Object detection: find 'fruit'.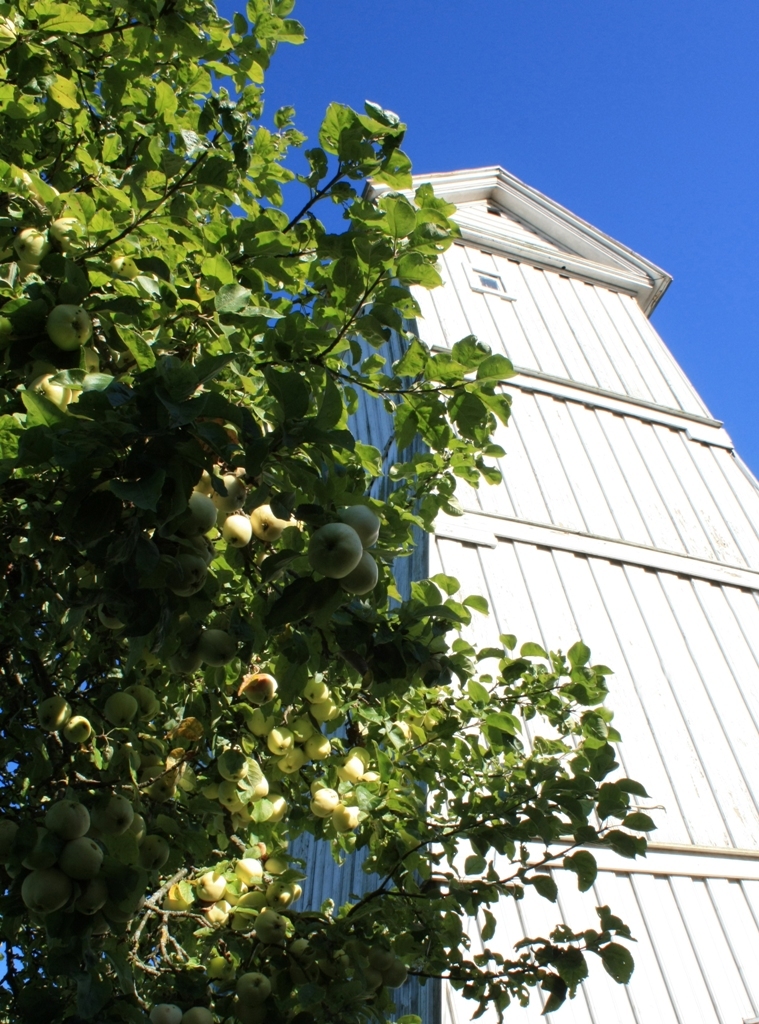
[left=185, top=1005, right=215, bottom=1023].
